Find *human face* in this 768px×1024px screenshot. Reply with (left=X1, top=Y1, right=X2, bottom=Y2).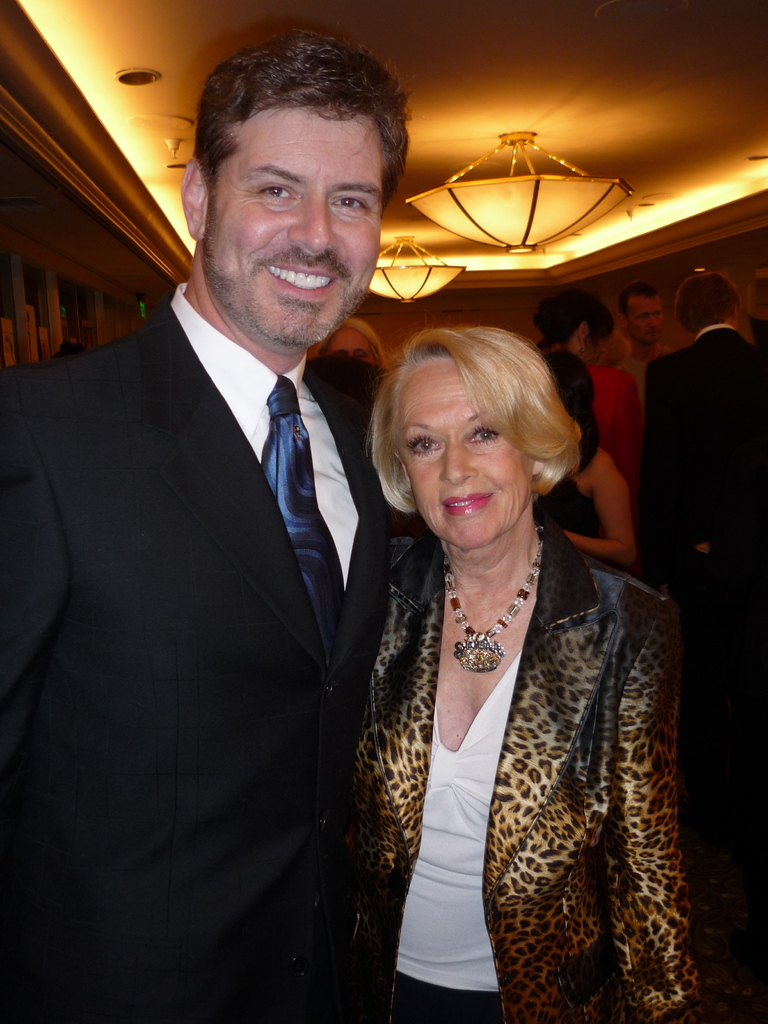
(left=623, top=291, right=666, bottom=340).
